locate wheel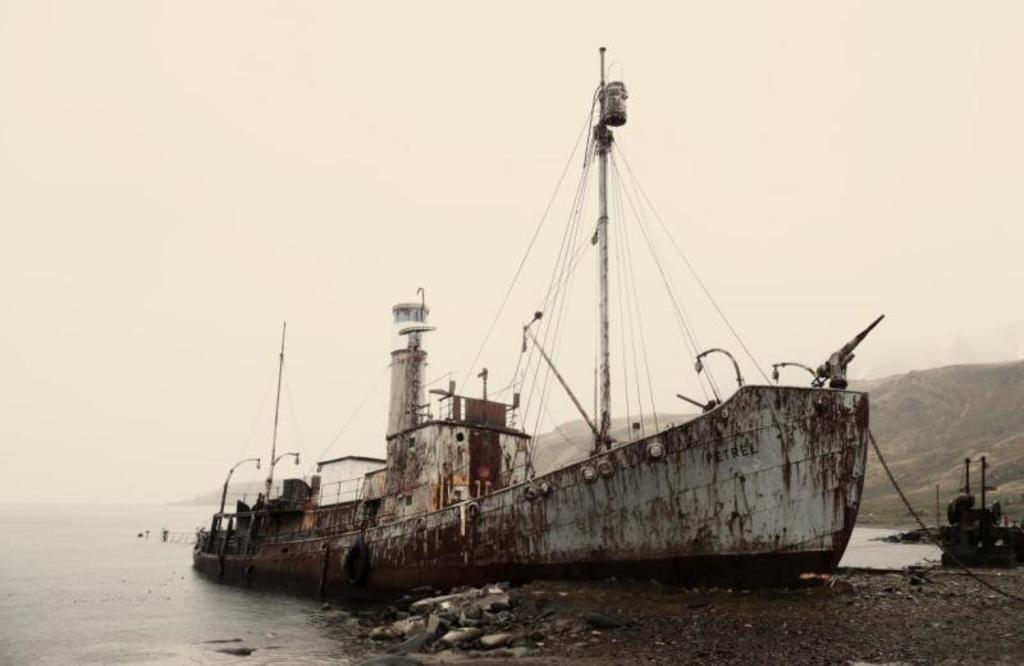
Rect(598, 461, 614, 478)
